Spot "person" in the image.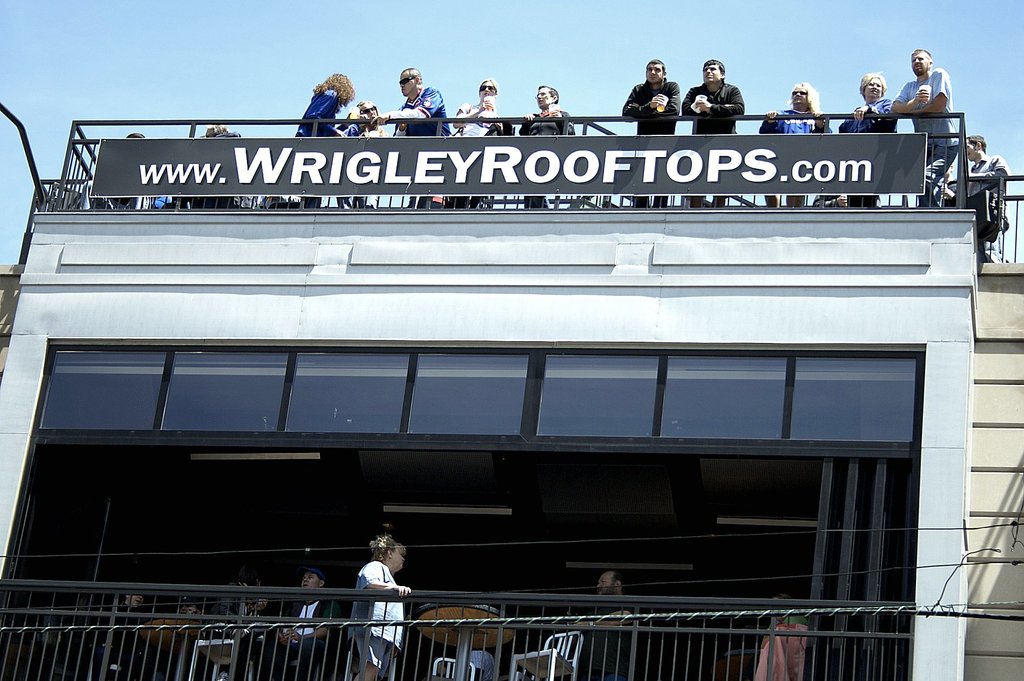
"person" found at locate(822, 74, 905, 208).
